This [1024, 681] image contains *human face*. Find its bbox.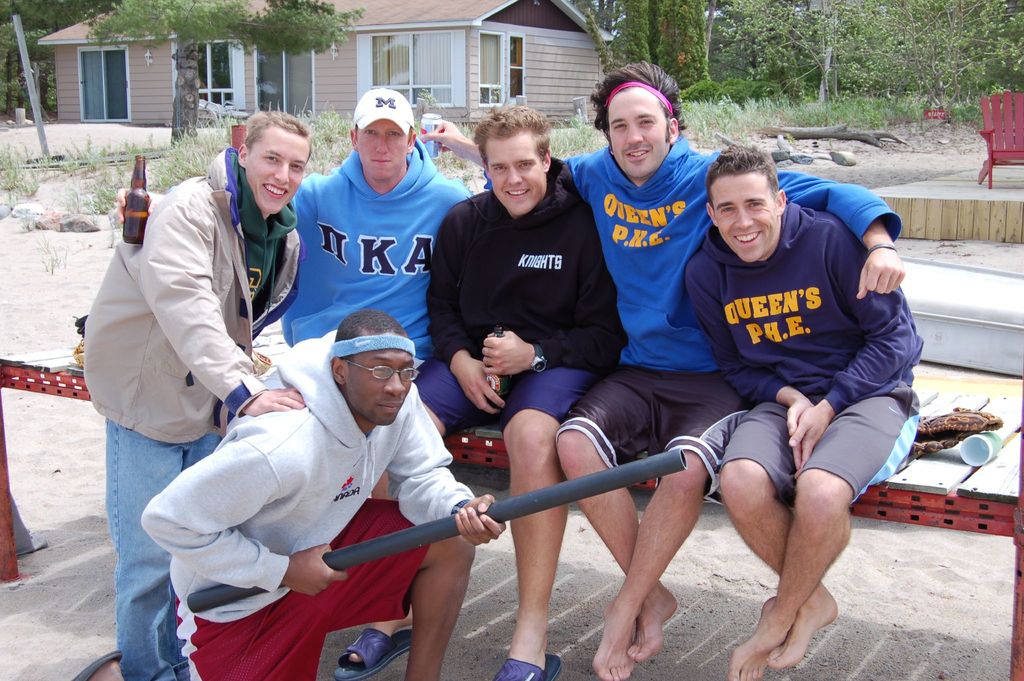
bbox=(717, 173, 778, 265).
